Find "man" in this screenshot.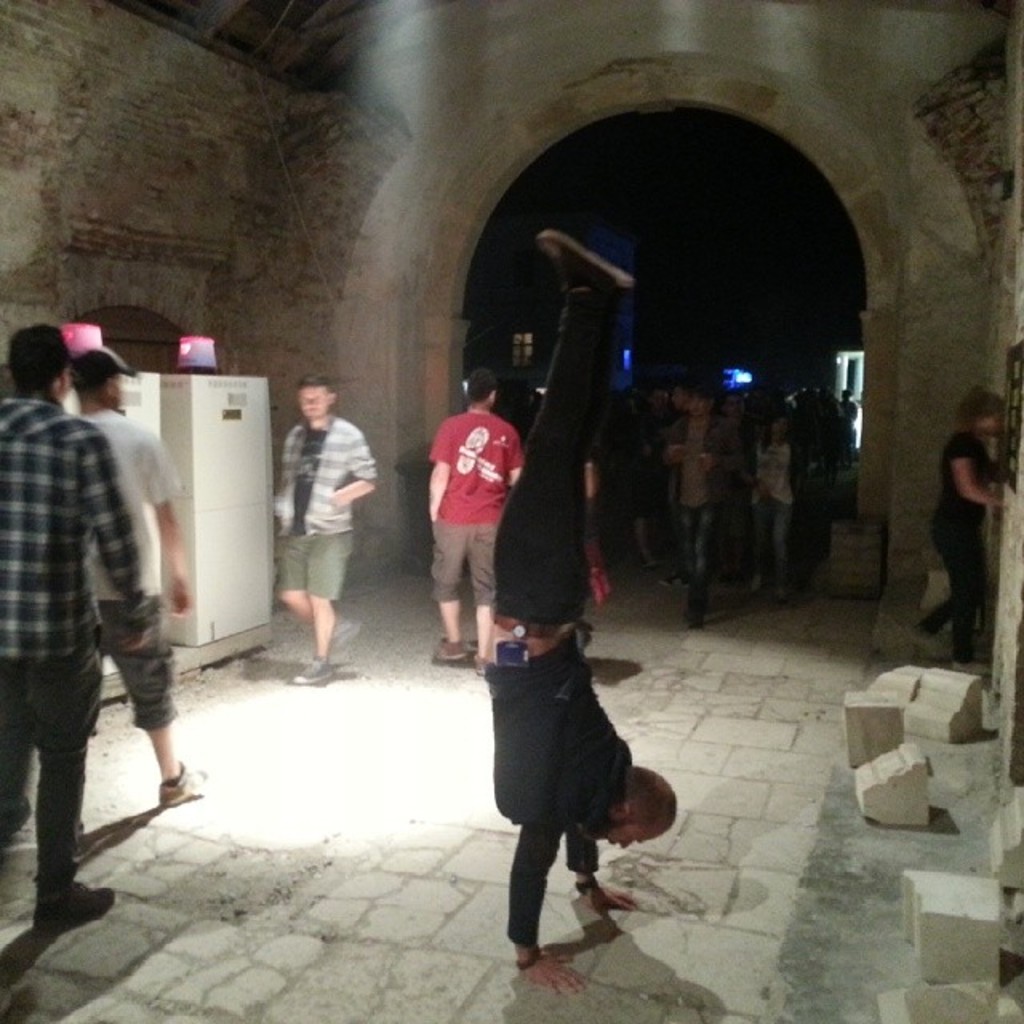
The bounding box for "man" is [left=78, top=347, right=203, bottom=806].
